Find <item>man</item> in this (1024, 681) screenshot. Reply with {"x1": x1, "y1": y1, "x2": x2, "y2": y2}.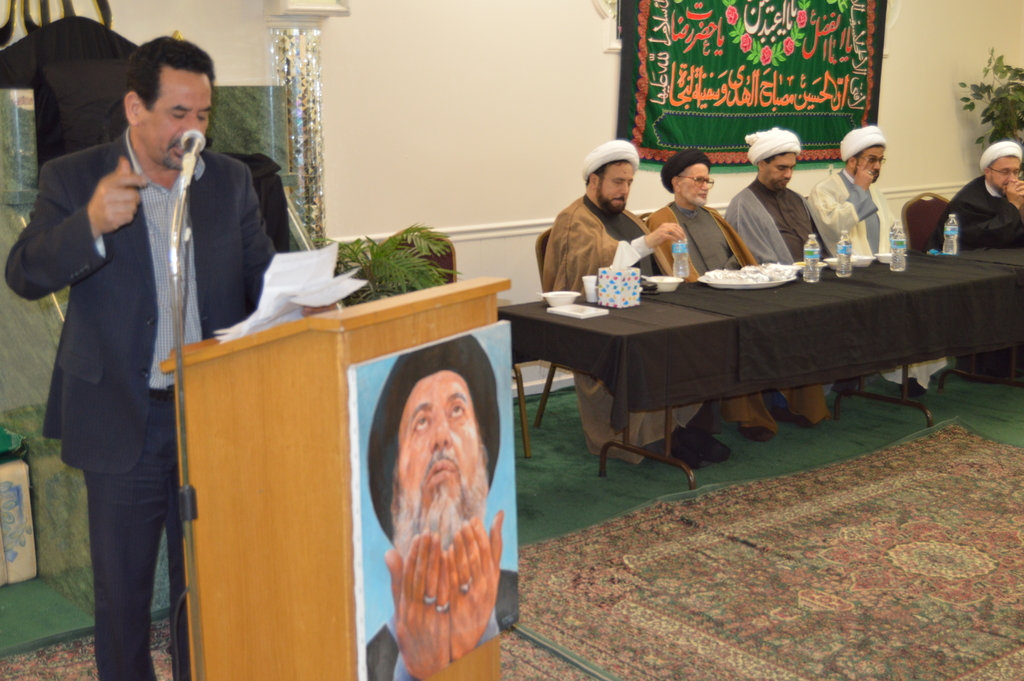
{"x1": 720, "y1": 113, "x2": 836, "y2": 410}.
